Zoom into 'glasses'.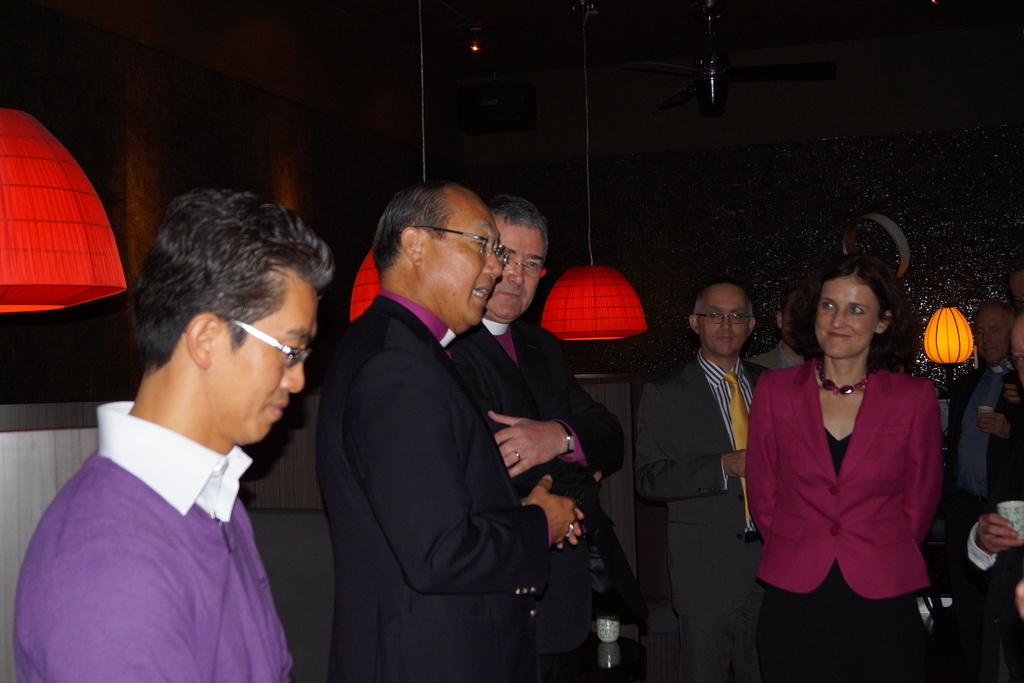
Zoom target: <box>692,308,756,327</box>.
